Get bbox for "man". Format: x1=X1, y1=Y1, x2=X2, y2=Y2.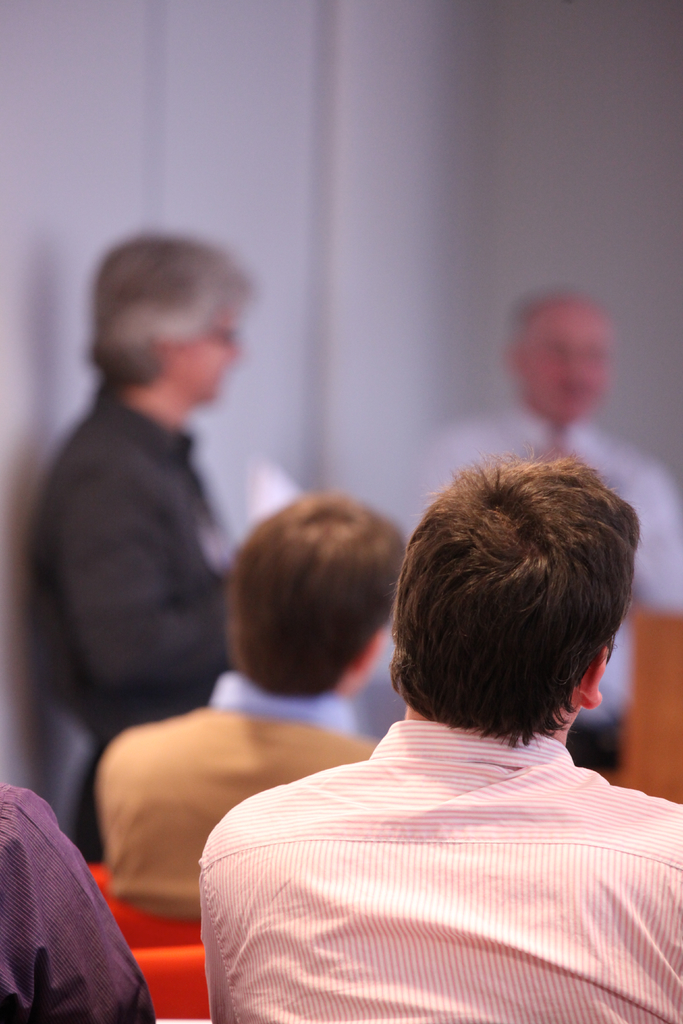
x1=24, y1=227, x2=301, y2=882.
